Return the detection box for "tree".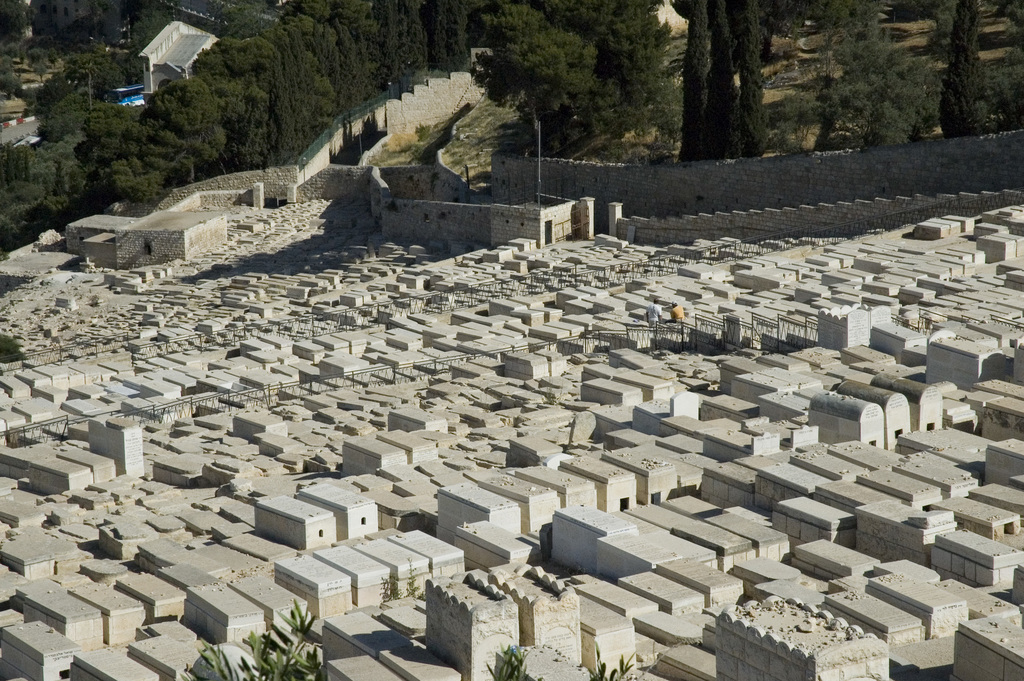
[932, 0, 991, 151].
